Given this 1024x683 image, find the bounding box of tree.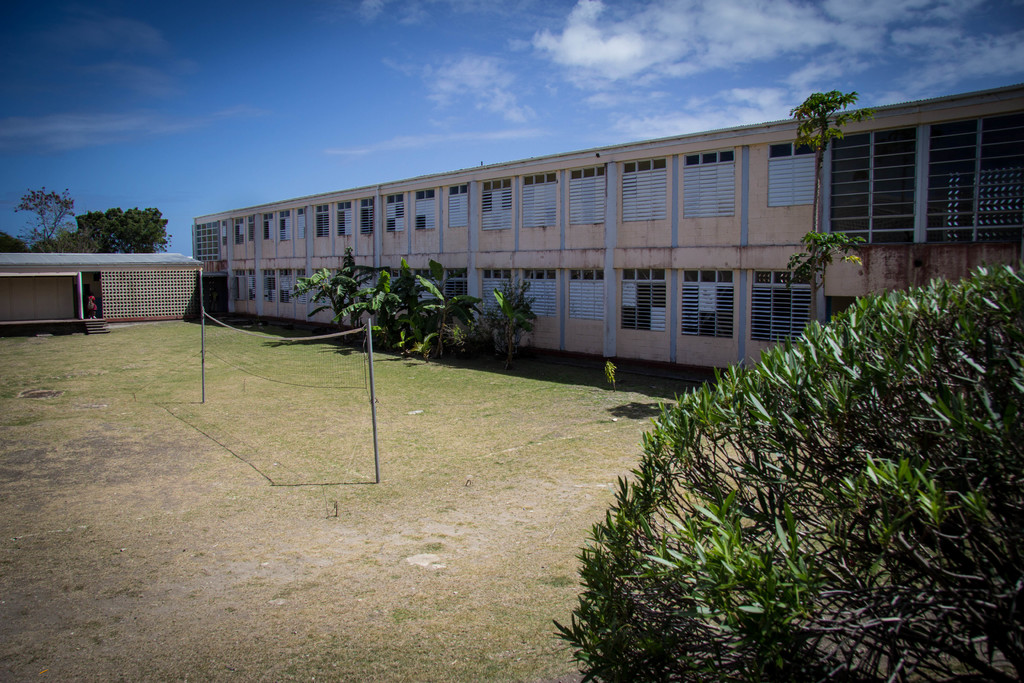
crop(568, 220, 978, 646).
